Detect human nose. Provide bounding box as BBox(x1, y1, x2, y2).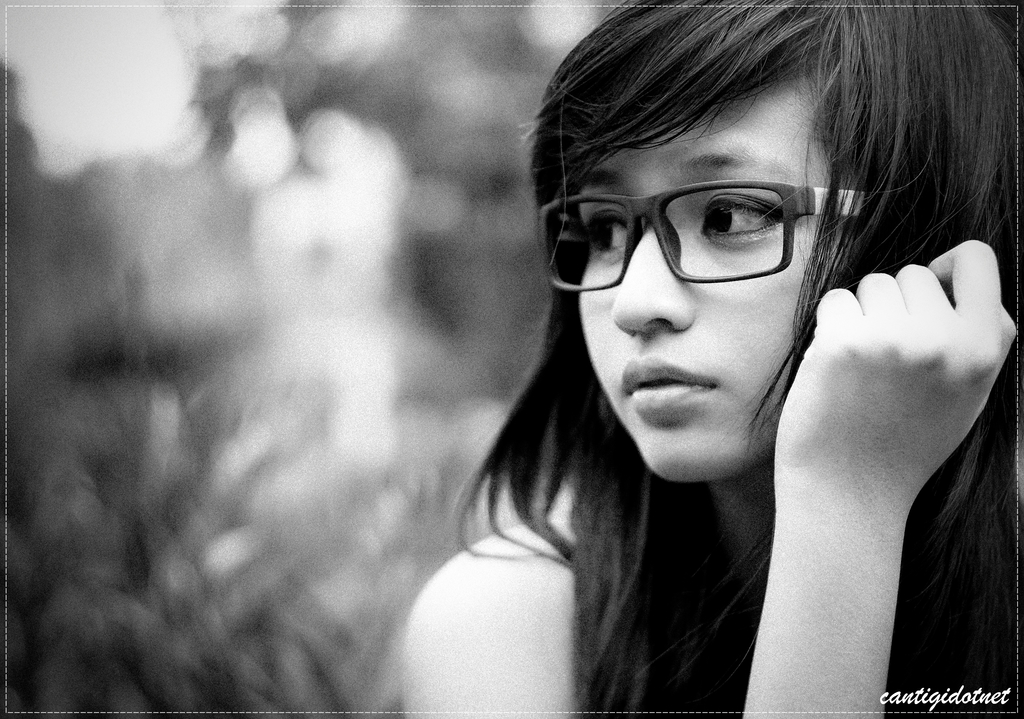
BBox(610, 223, 695, 336).
